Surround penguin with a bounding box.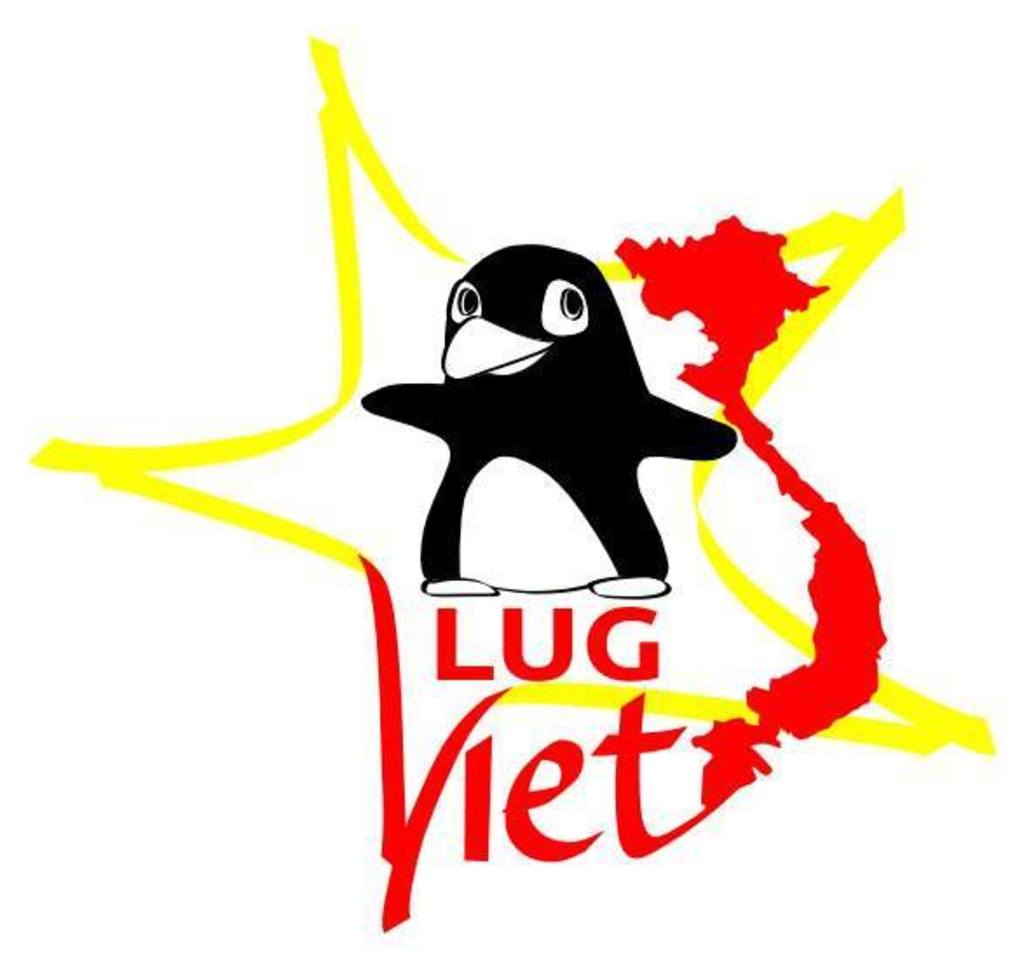
rect(358, 242, 736, 596).
